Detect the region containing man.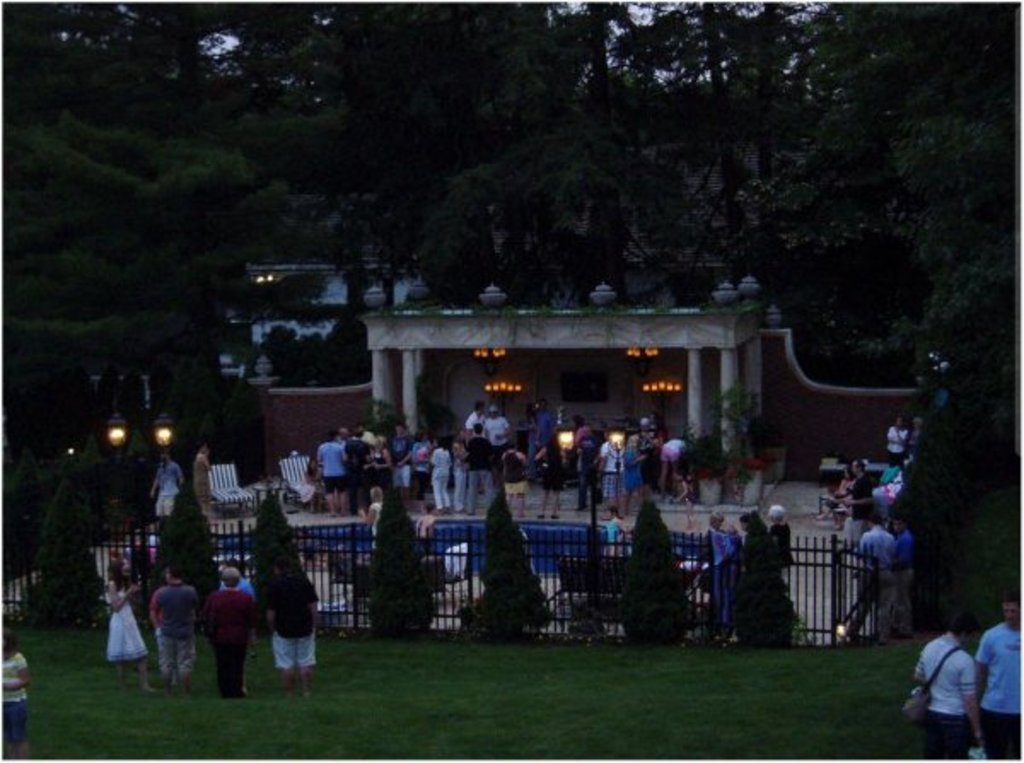
(959, 592, 1022, 761).
